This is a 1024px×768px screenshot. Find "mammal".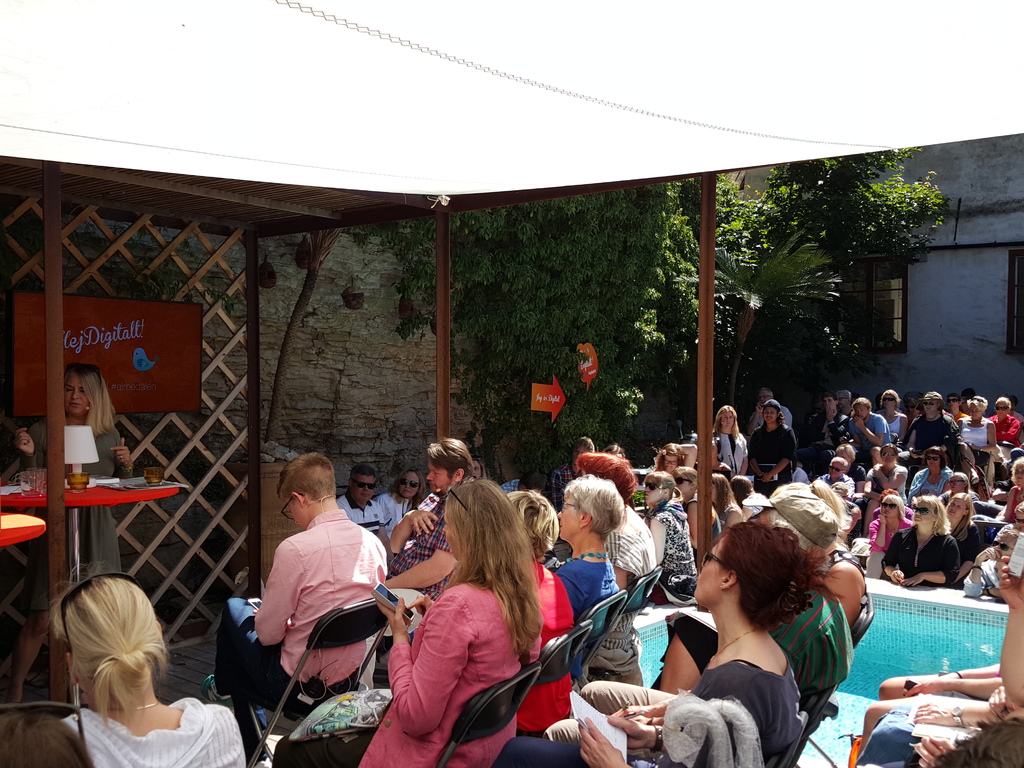
Bounding box: x1=995, y1=500, x2=1023, y2=536.
